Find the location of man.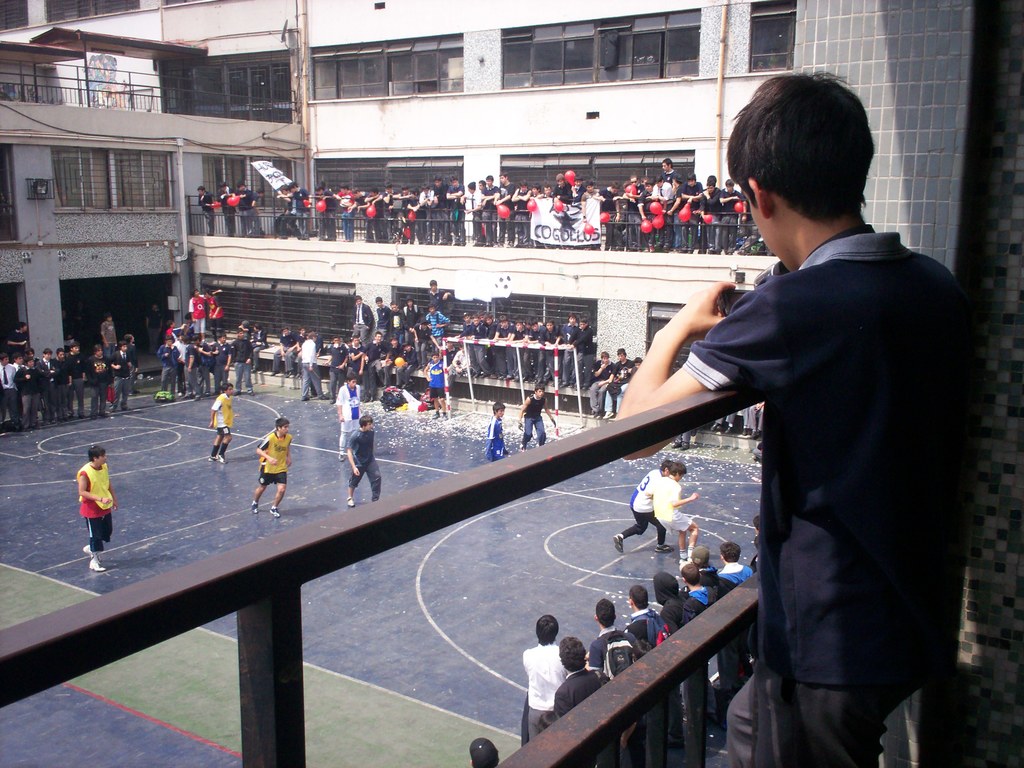
Location: 9/322/30/358.
